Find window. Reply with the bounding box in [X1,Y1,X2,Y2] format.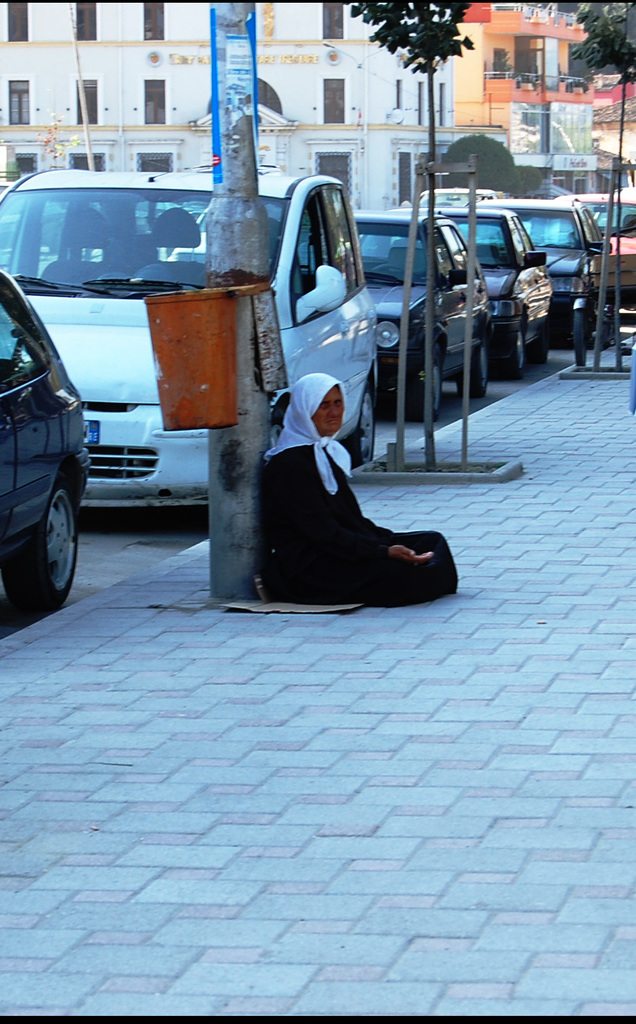
[140,77,167,123].
